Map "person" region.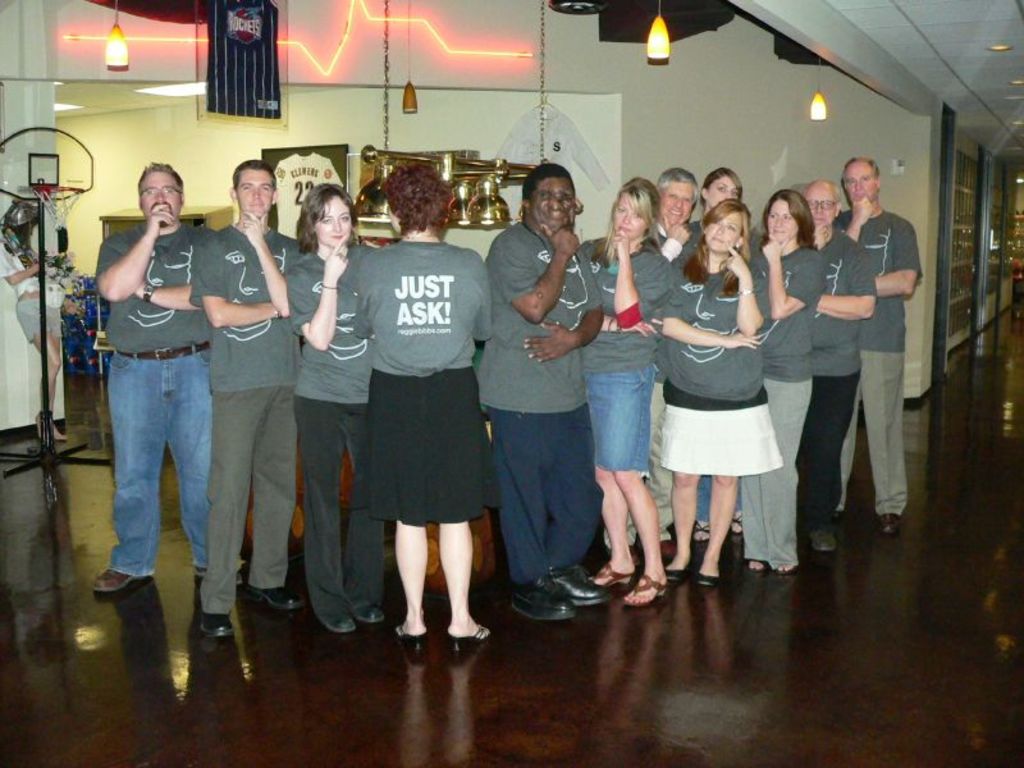
Mapped to 184 159 302 640.
